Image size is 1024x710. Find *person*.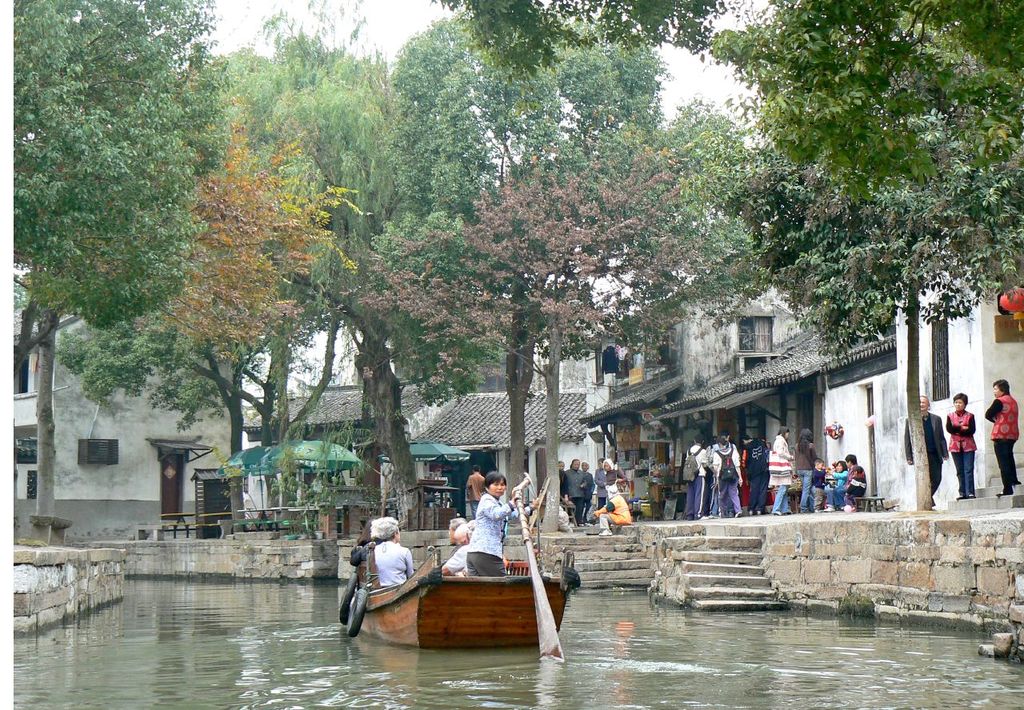
<region>464, 465, 487, 517</region>.
